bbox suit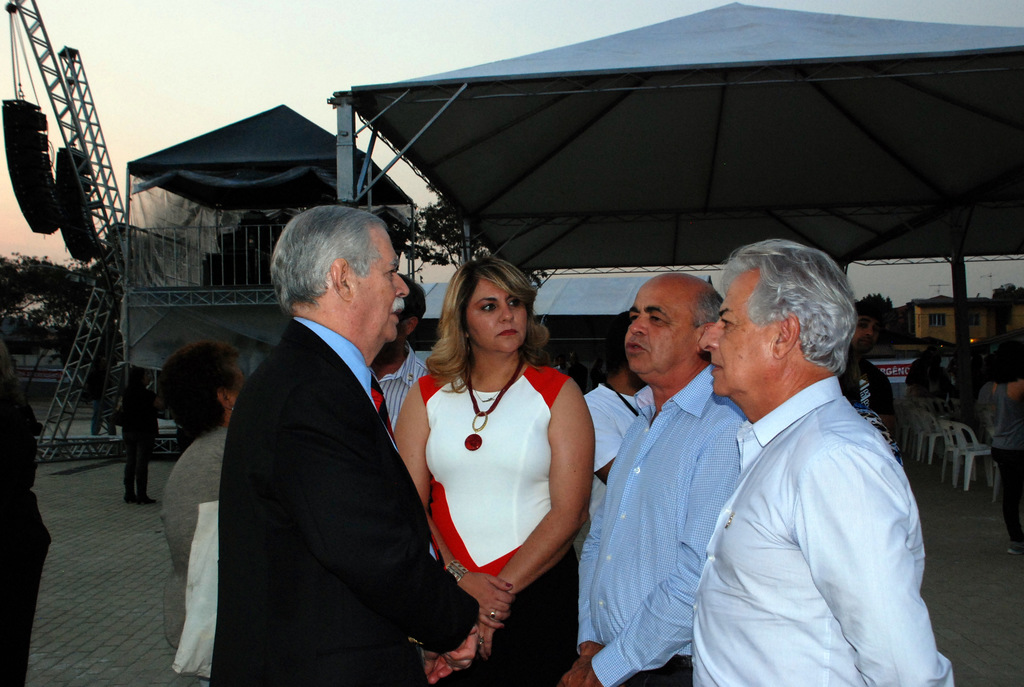
206 315 479 686
